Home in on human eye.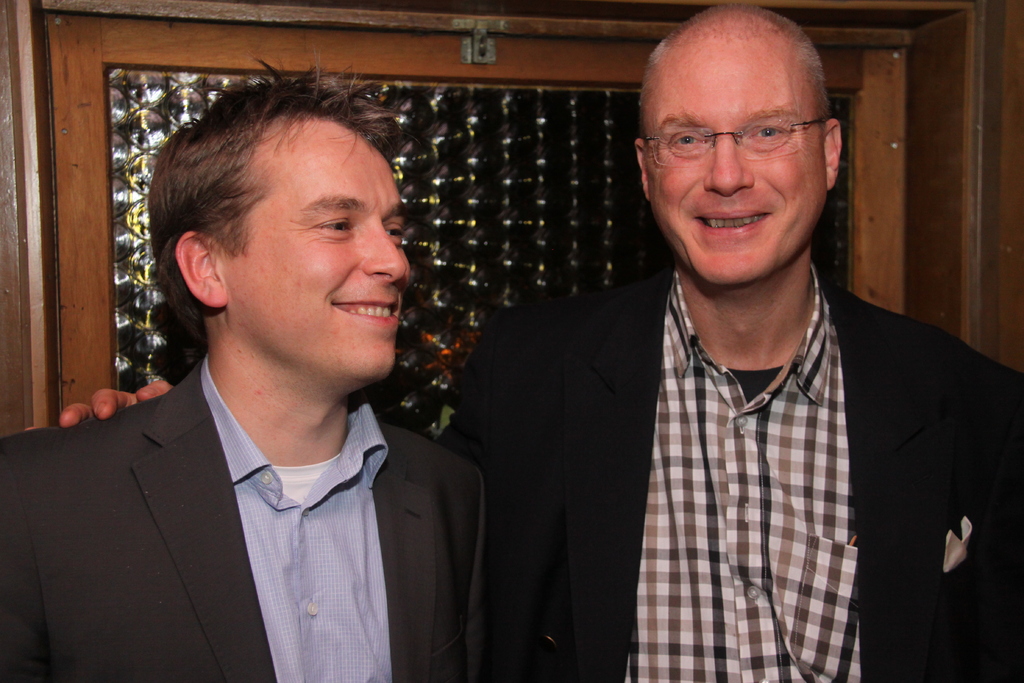
Homed in at {"left": 746, "top": 119, "right": 785, "bottom": 145}.
